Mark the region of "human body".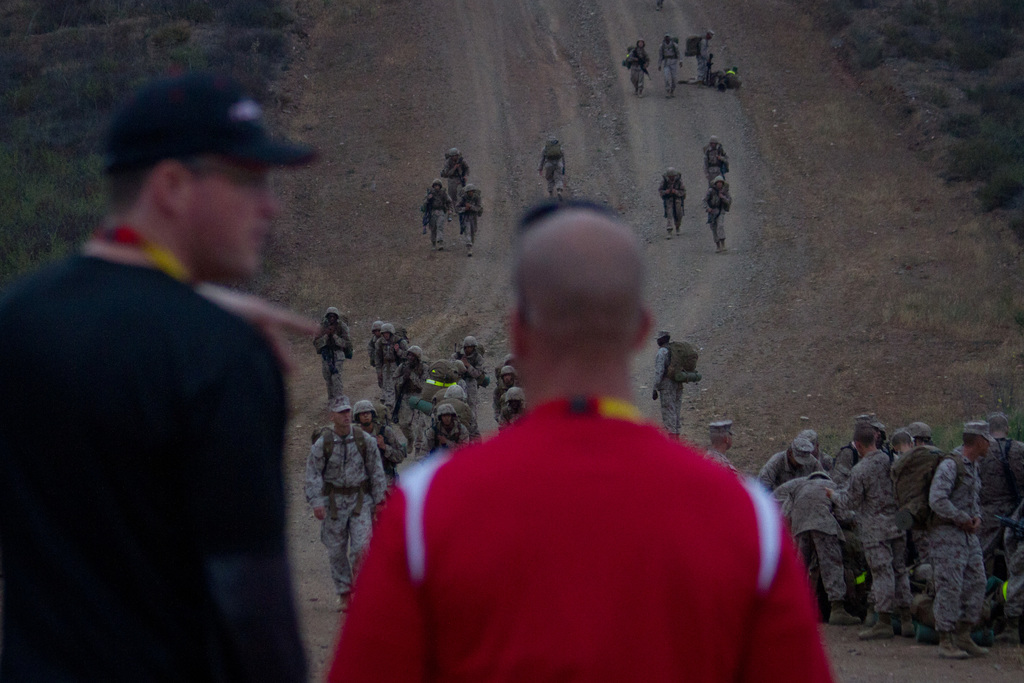
Region: [left=660, top=171, right=684, bottom=236].
